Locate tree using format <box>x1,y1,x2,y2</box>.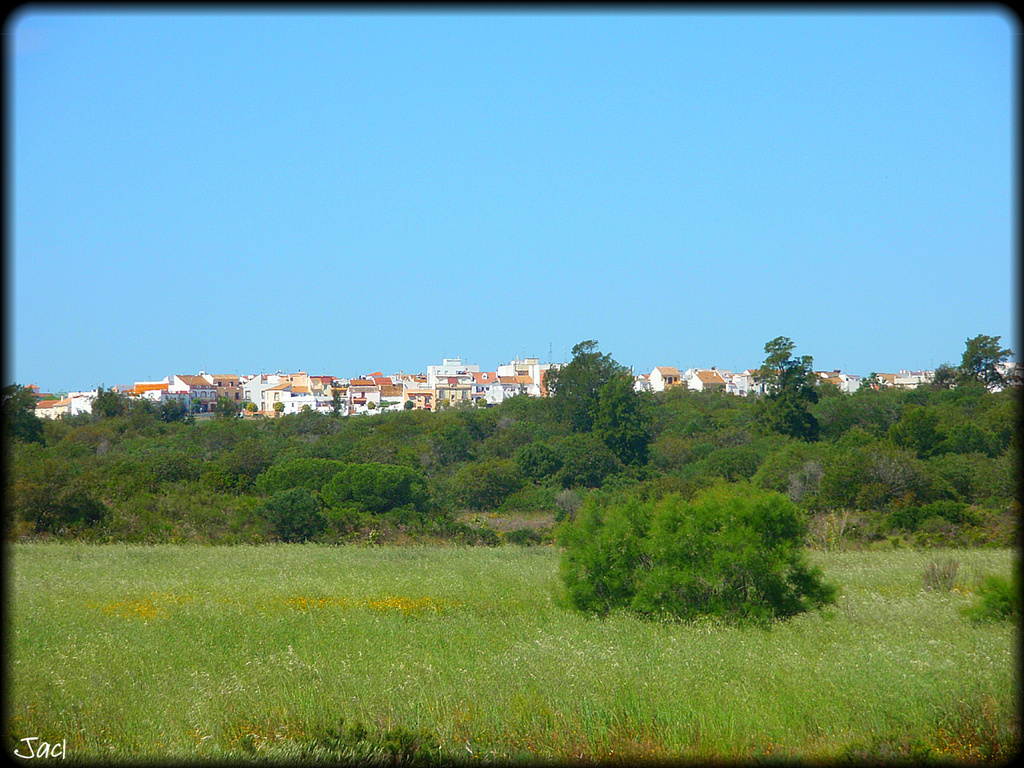
<box>958,329,1008,389</box>.
